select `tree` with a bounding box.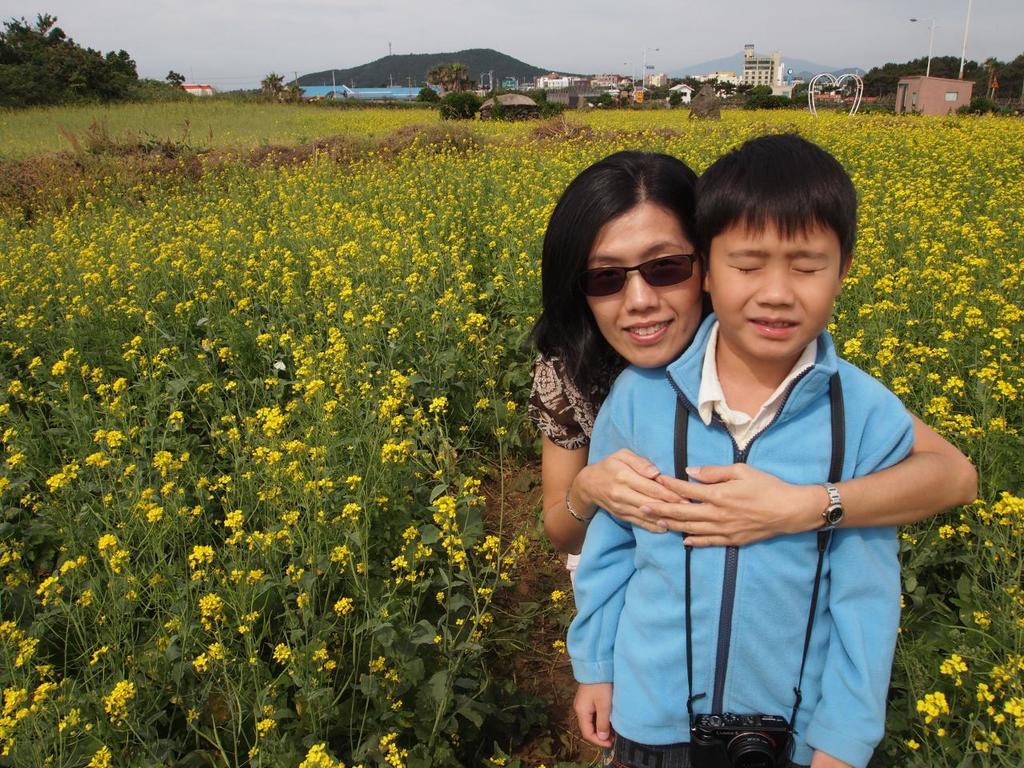
x1=0 y1=6 x2=138 y2=126.
